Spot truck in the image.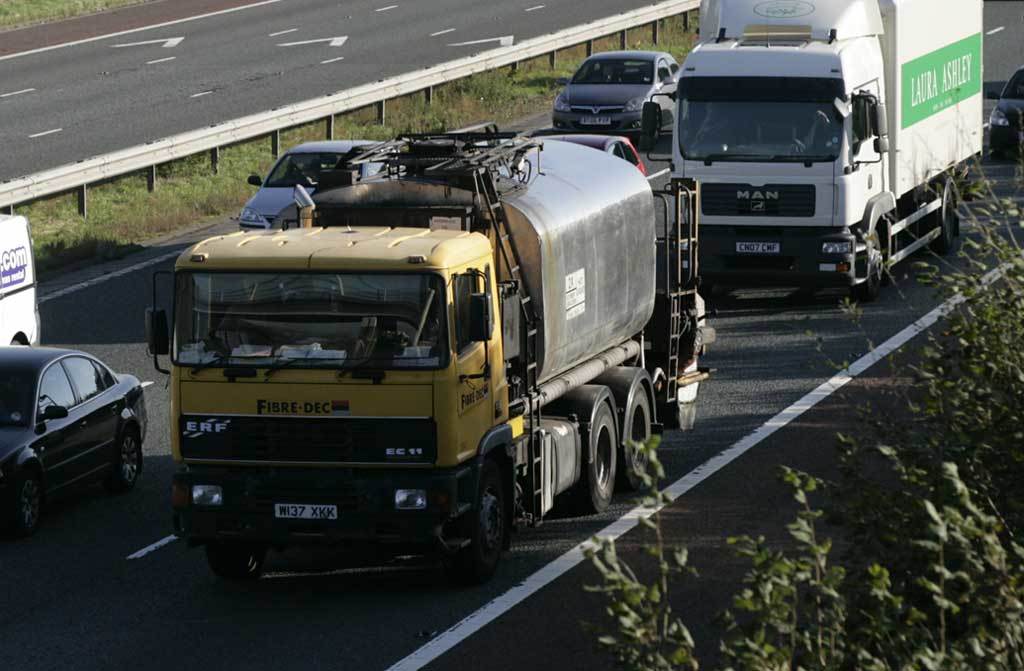
truck found at 647,0,998,292.
